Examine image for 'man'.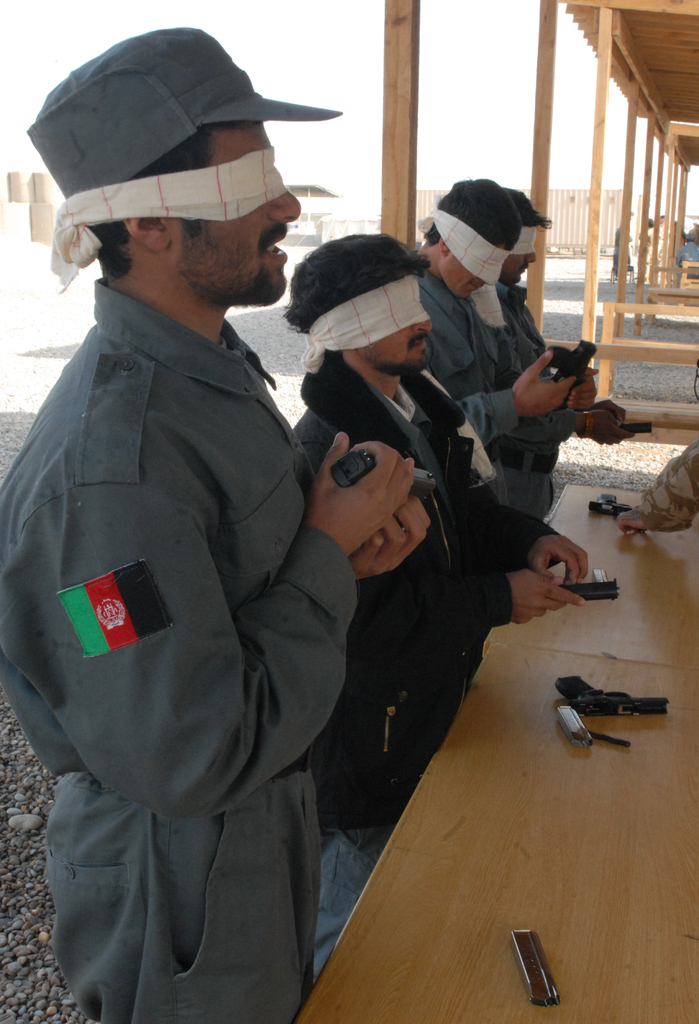
Examination result: l=470, t=190, r=643, b=529.
